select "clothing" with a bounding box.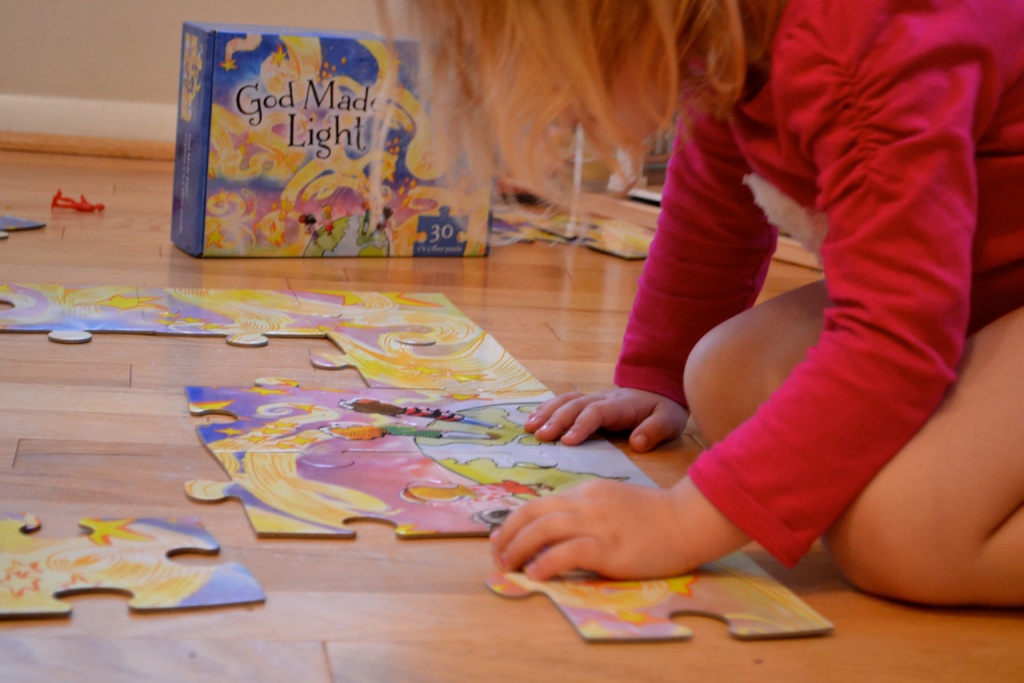
left=534, top=0, right=1011, bottom=602.
